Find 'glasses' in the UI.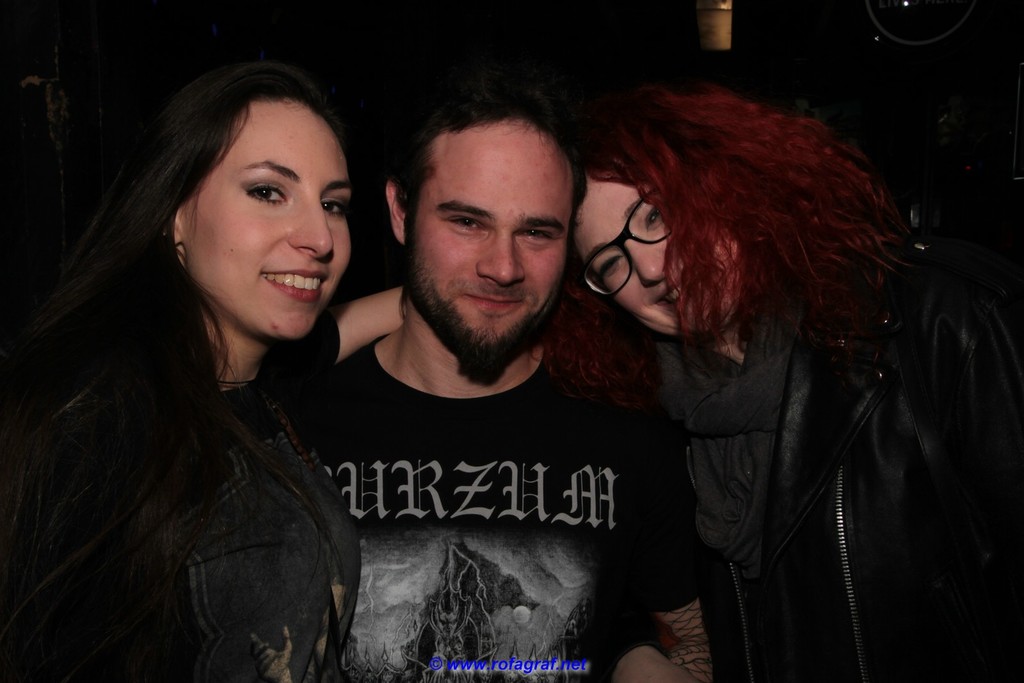
UI element at l=579, t=188, r=671, b=293.
